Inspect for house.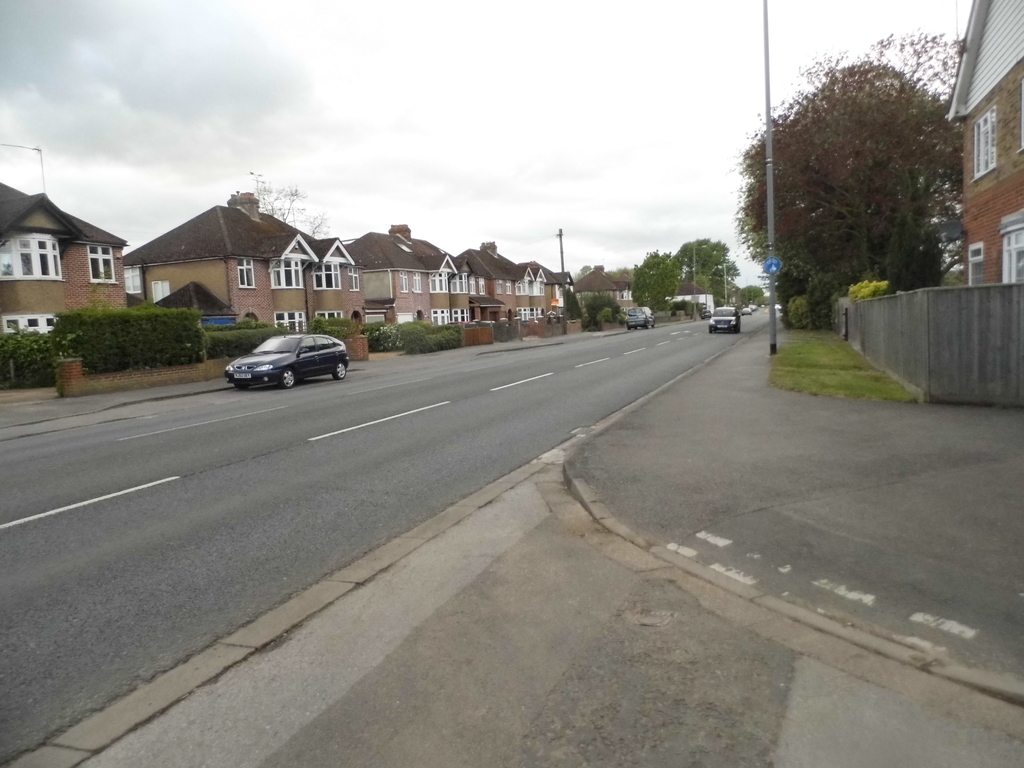
Inspection: box=[8, 154, 138, 370].
